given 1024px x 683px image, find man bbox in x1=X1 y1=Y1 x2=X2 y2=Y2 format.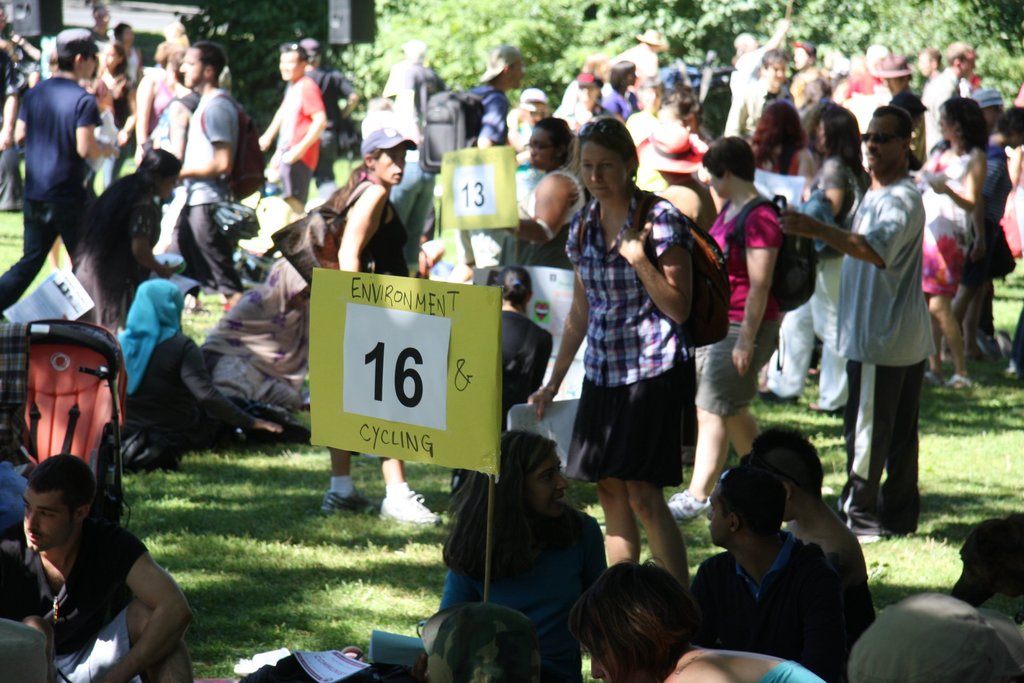
x1=920 y1=38 x2=979 y2=122.
